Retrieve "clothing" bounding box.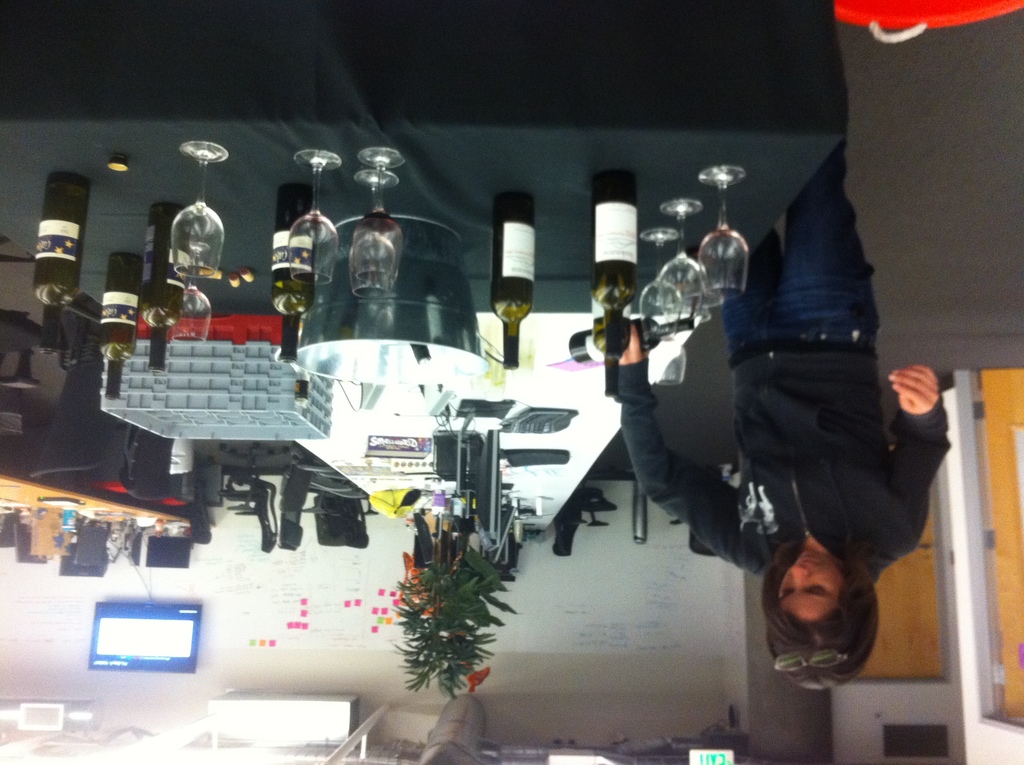
Bounding box: [left=645, top=157, right=954, bottom=642].
